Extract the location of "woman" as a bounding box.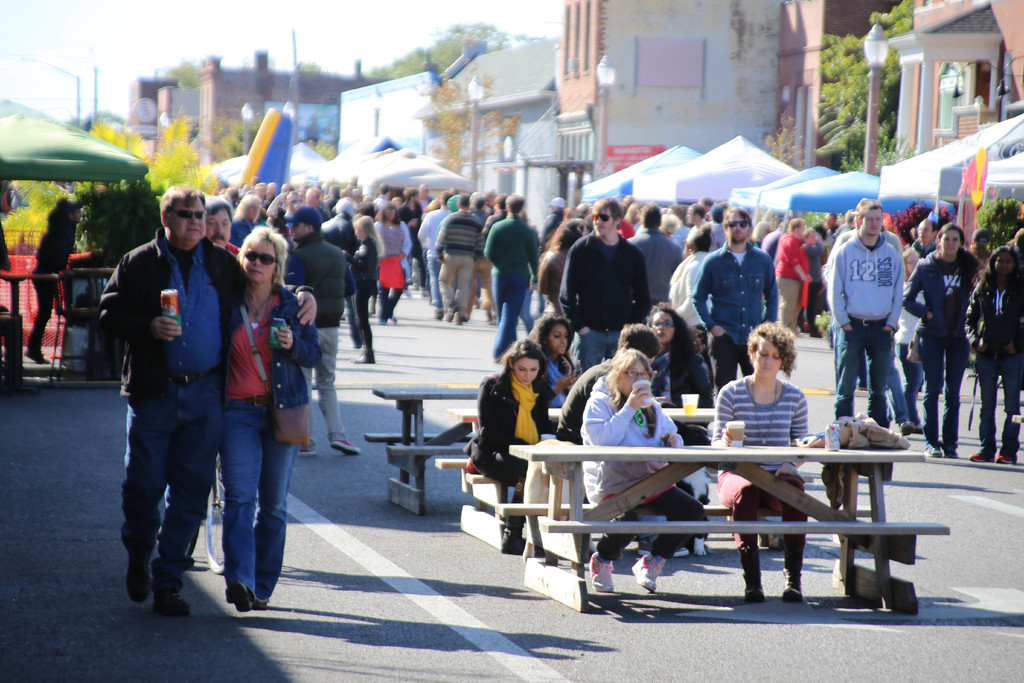
(left=227, top=193, right=260, bottom=249).
